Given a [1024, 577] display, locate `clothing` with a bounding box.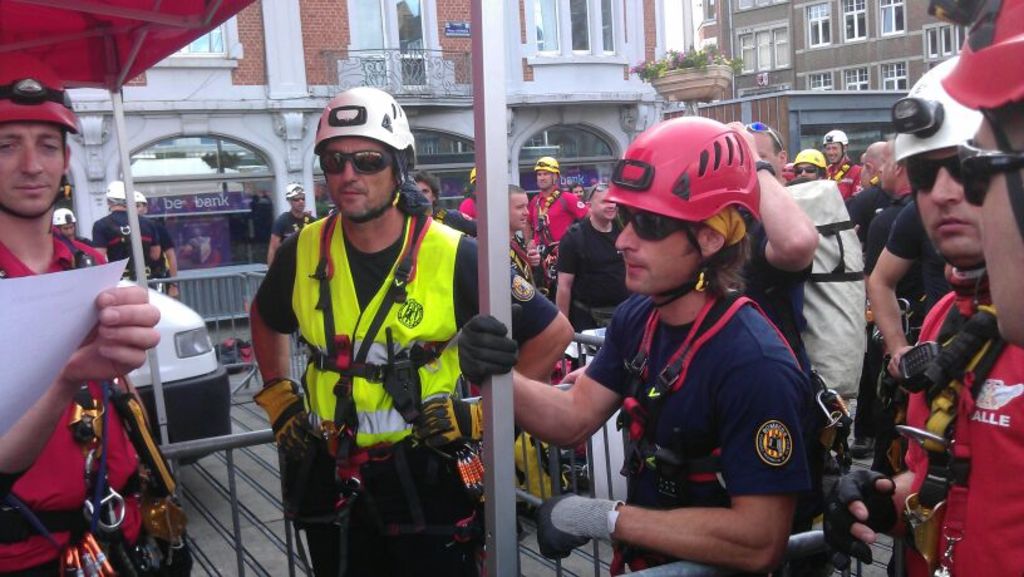
Located: (94,208,157,280).
